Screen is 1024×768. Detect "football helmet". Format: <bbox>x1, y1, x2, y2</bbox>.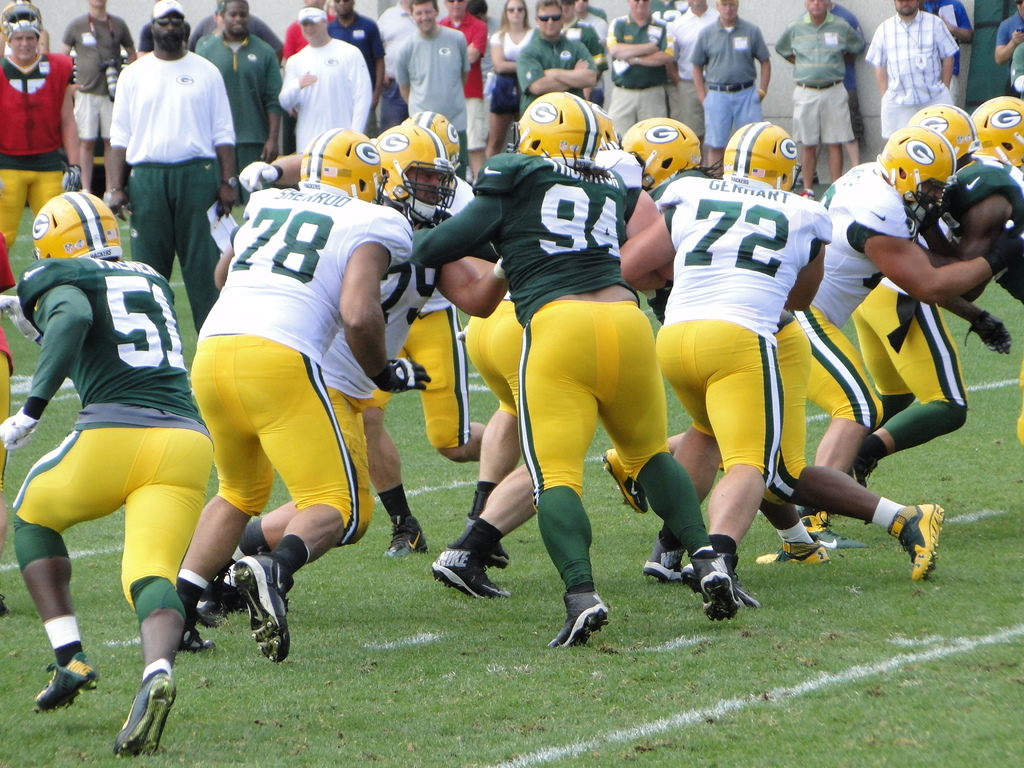
<bbox>403, 113, 457, 172</bbox>.
